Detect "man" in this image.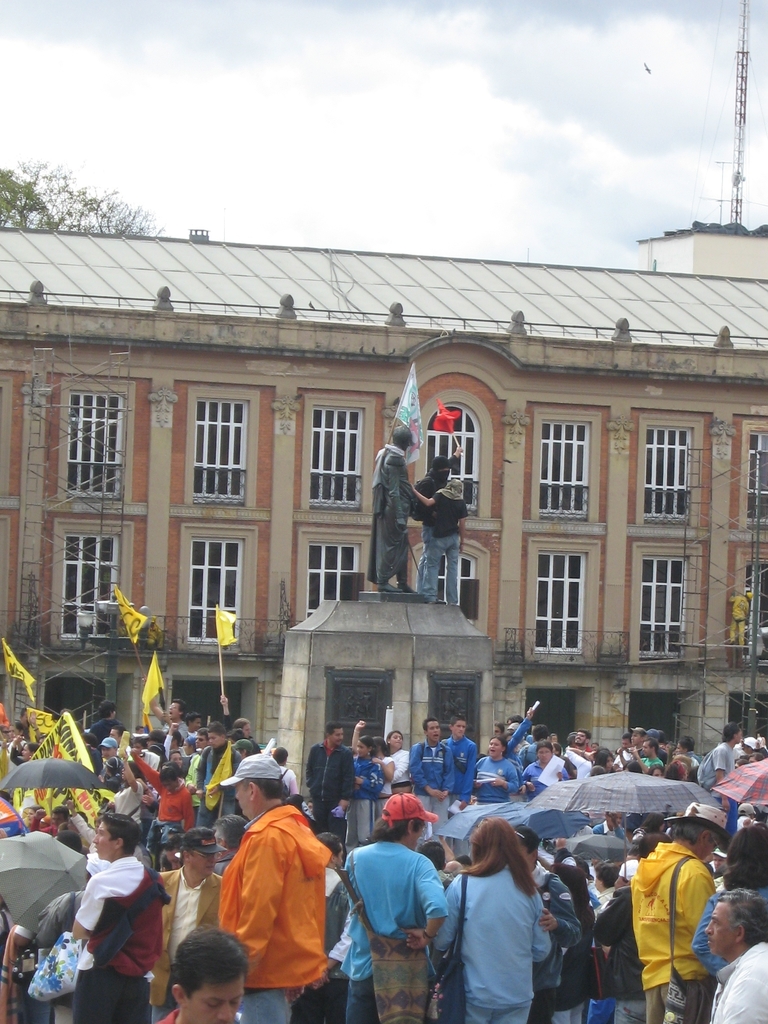
Detection: left=714, top=724, right=740, bottom=839.
